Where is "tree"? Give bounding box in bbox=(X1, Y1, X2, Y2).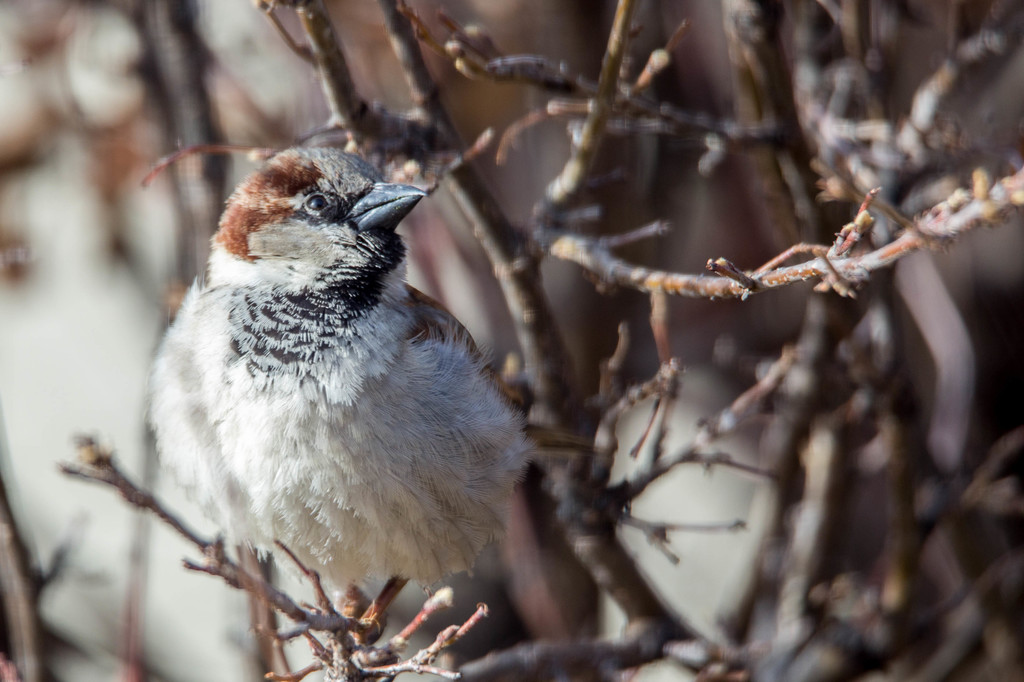
bbox=(0, 4, 817, 681).
